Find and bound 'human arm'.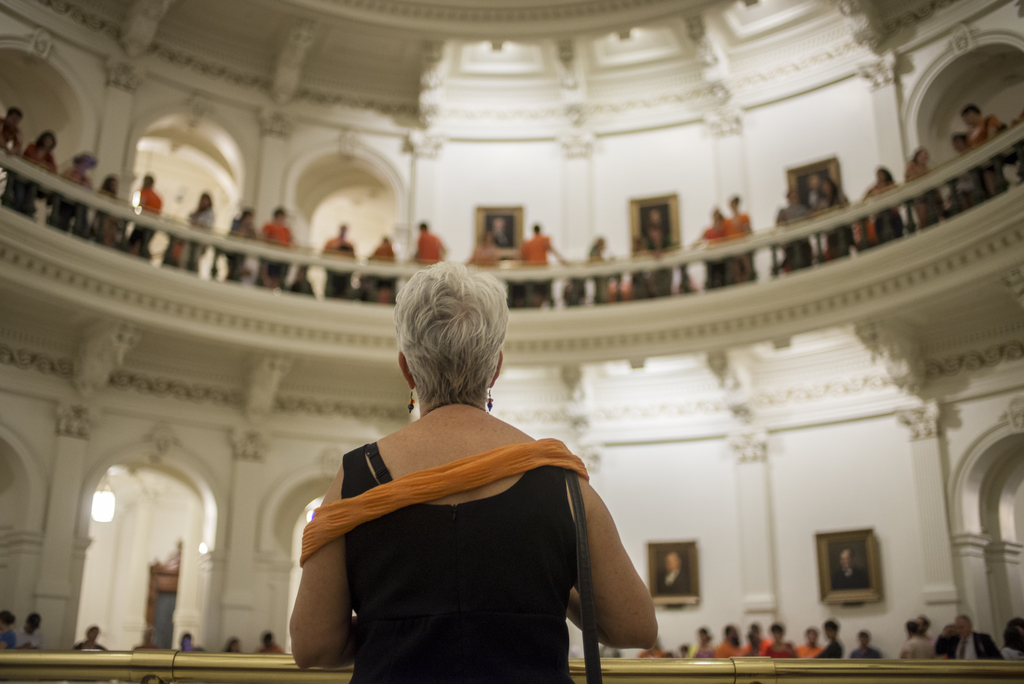
Bound: Rect(555, 467, 669, 657).
